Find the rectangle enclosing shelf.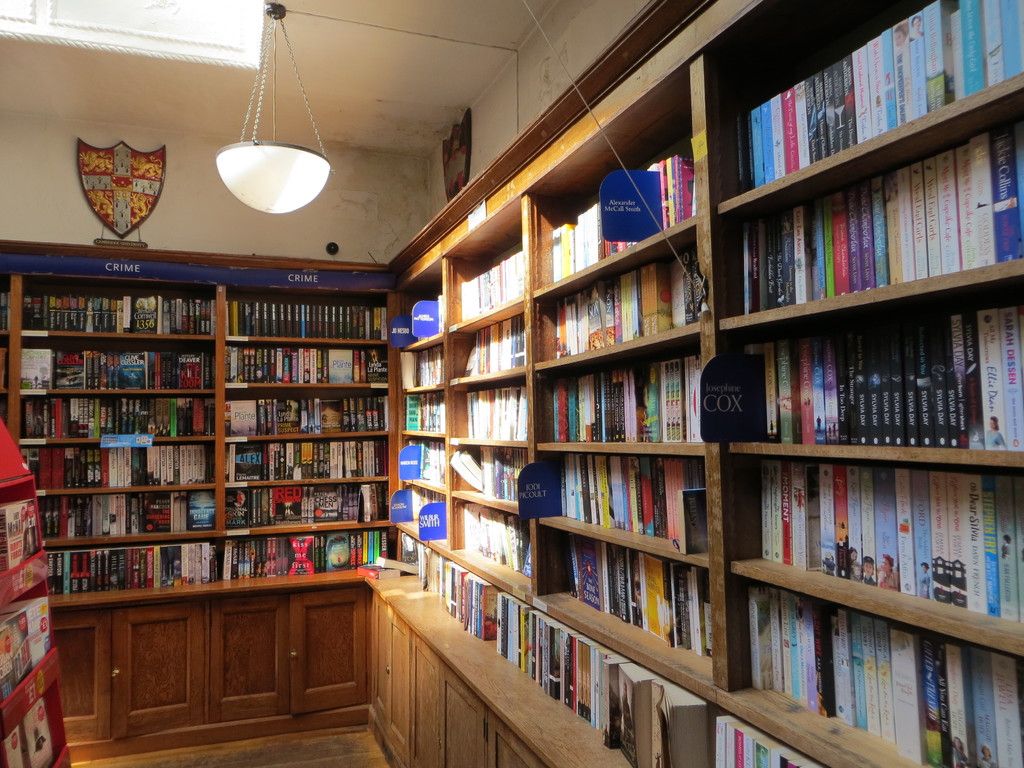
<region>216, 351, 396, 390</region>.
